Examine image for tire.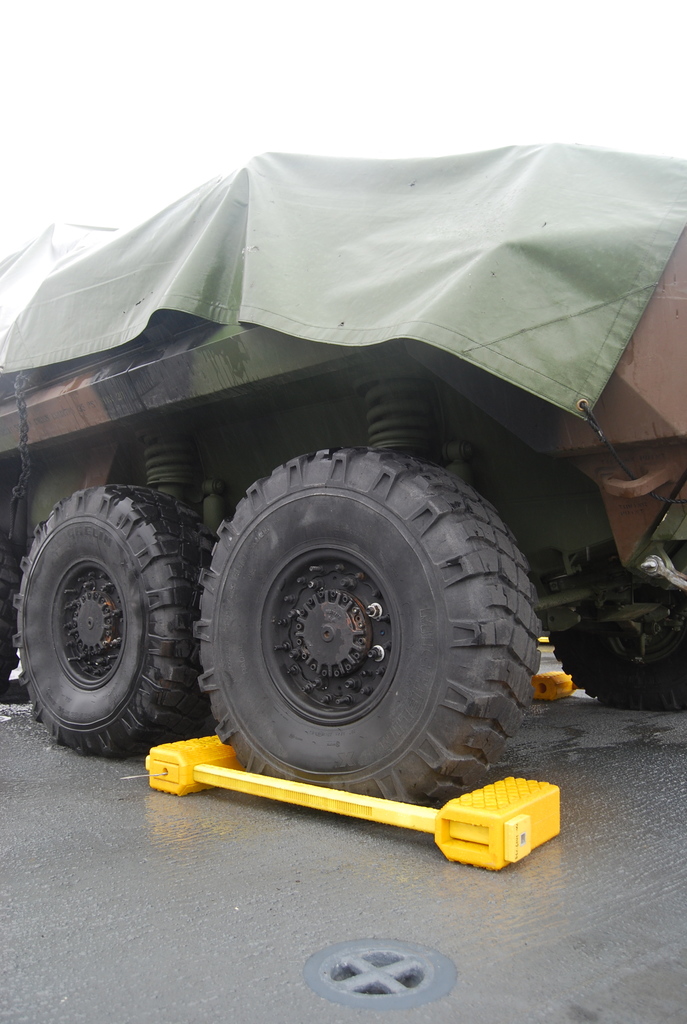
Examination result: <region>540, 559, 686, 720</region>.
